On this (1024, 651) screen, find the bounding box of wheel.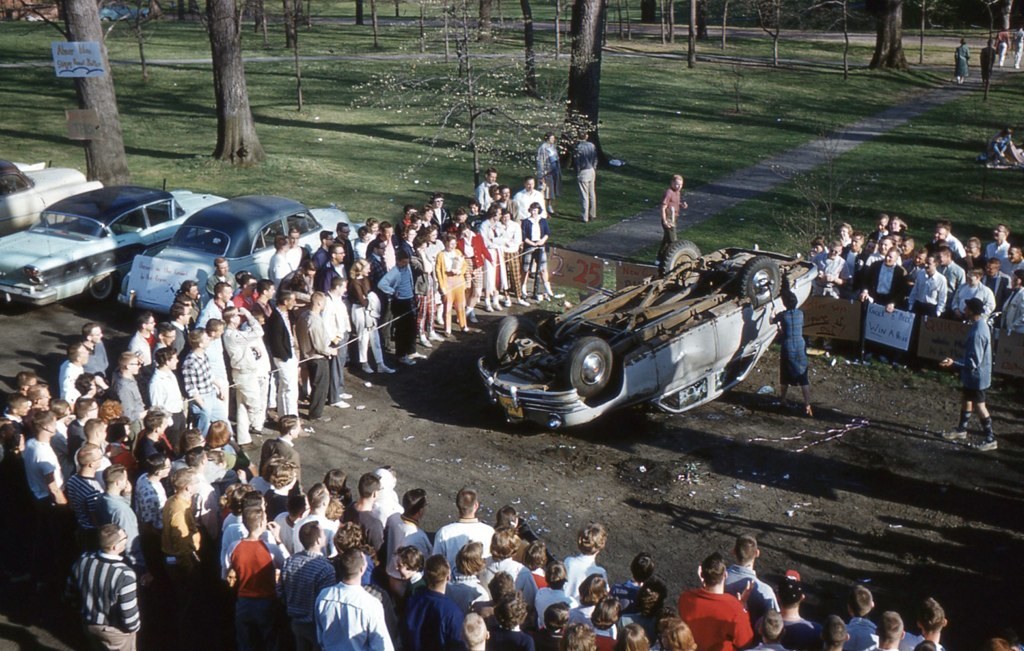
Bounding box: <box>493,305,543,366</box>.
